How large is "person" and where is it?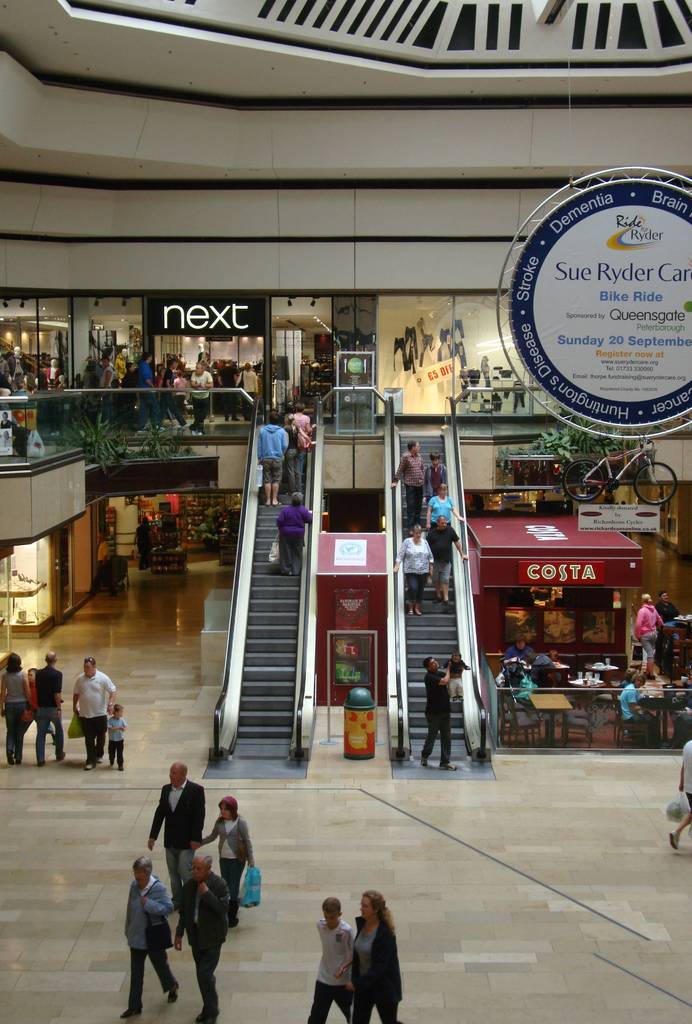
Bounding box: 72, 657, 114, 769.
